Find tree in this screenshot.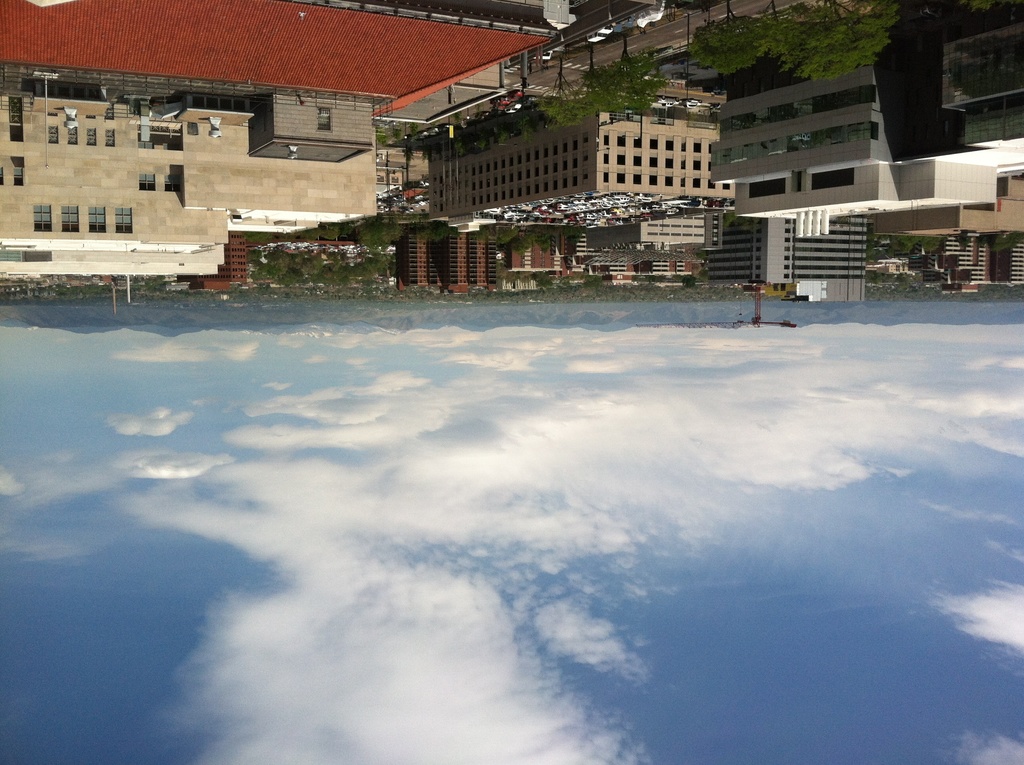
The bounding box for tree is Rect(380, 203, 402, 244).
